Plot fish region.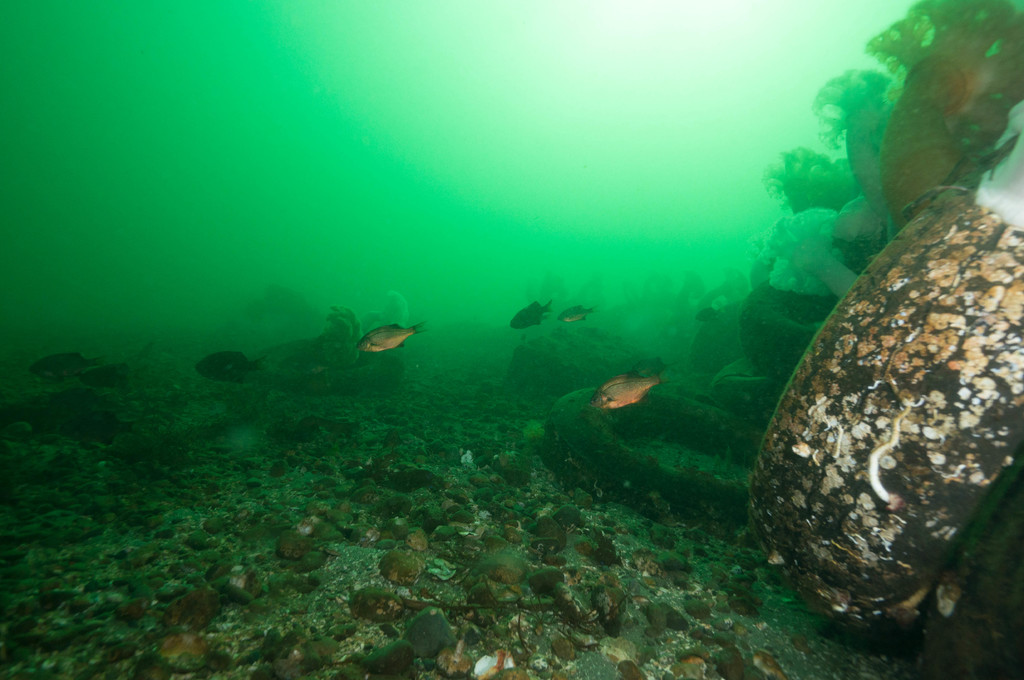
Plotted at pyautogui.locateOnScreen(504, 303, 557, 326).
